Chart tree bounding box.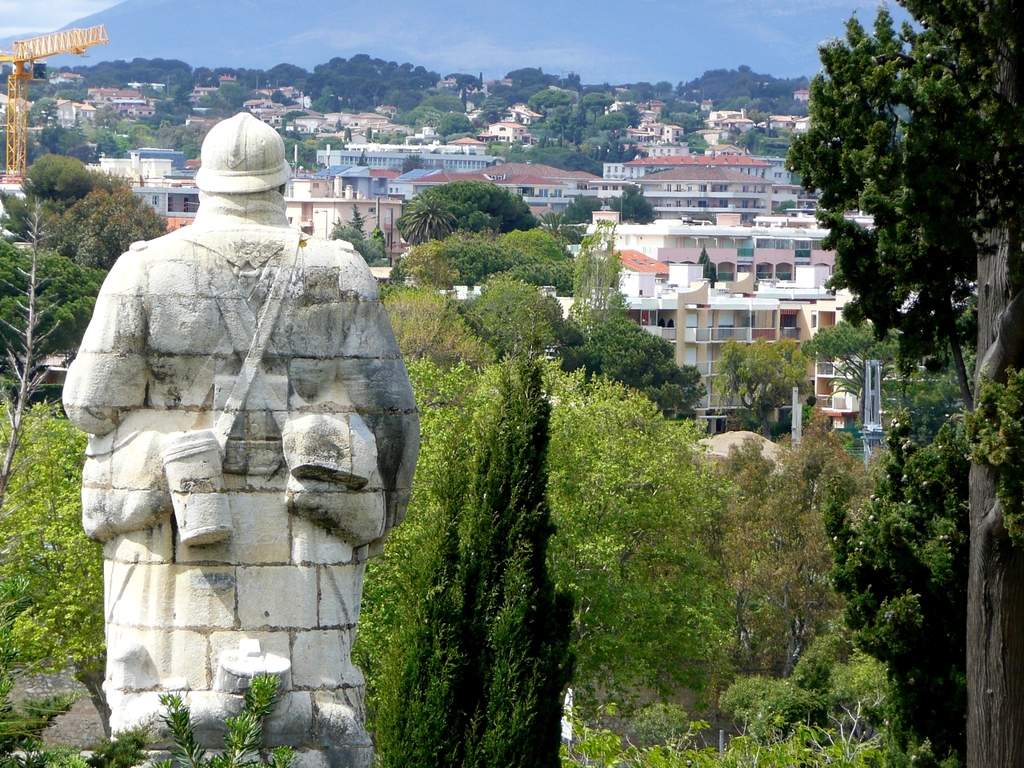
Charted: bbox(374, 276, 502, 372).
